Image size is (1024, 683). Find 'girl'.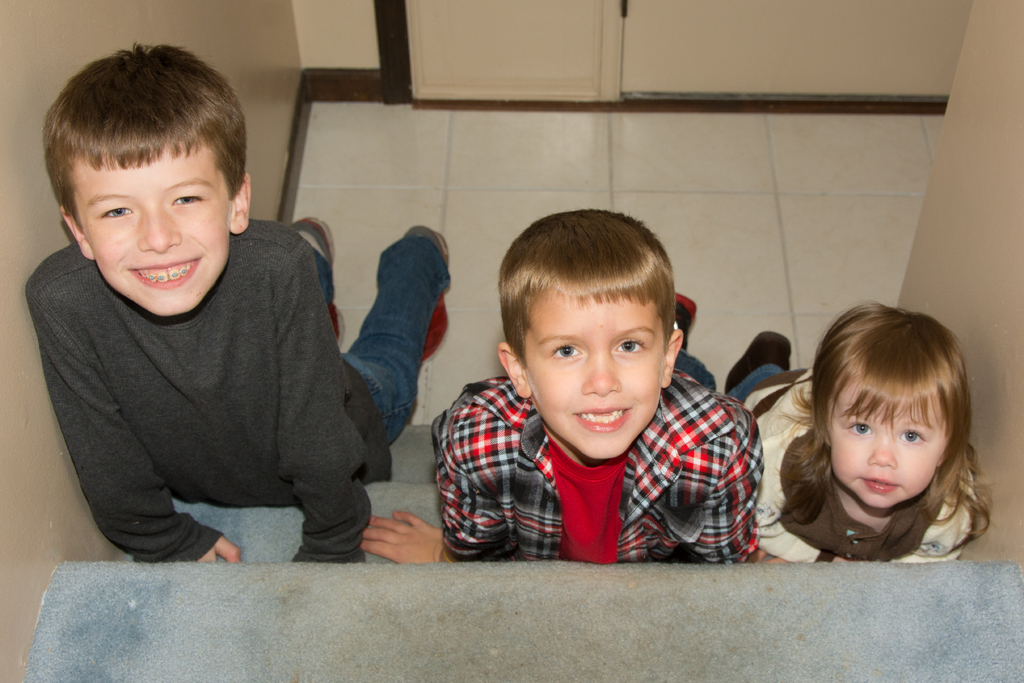
725, 302, 989, 567.
